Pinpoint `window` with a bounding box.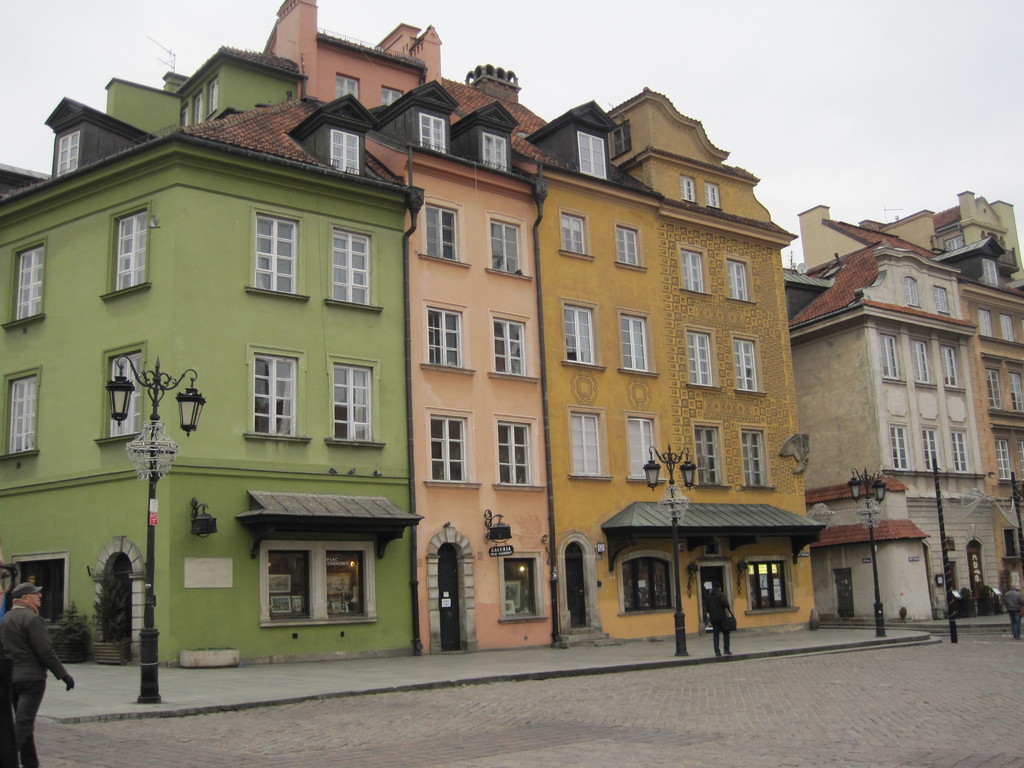
crop(684, 328, 708, 387).
